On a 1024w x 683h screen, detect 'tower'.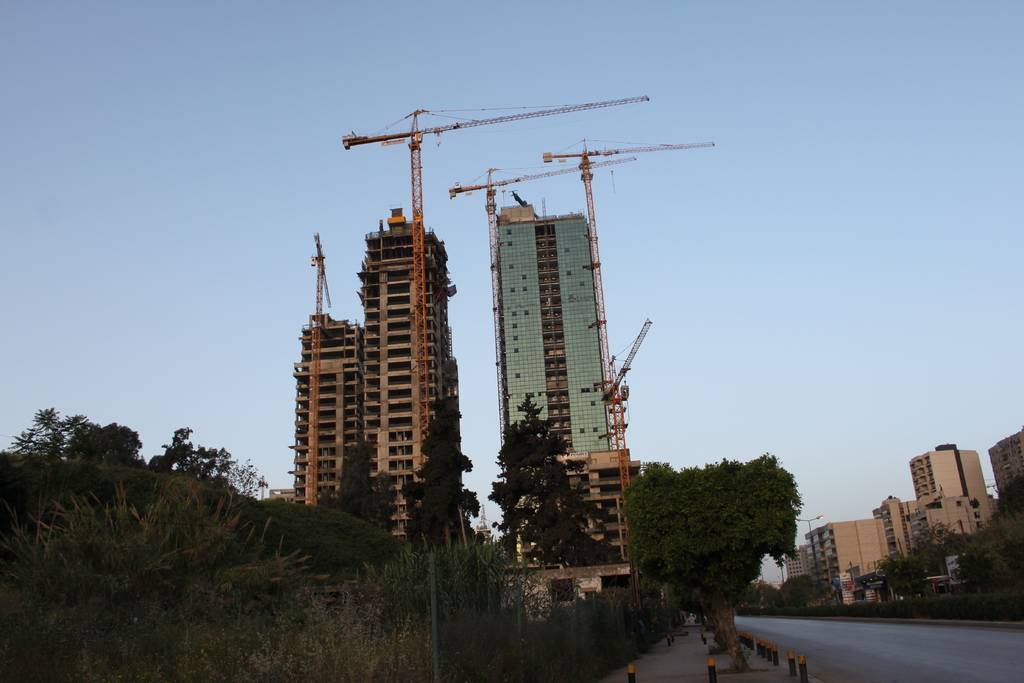
detection(986, 422, 1023, 490).
